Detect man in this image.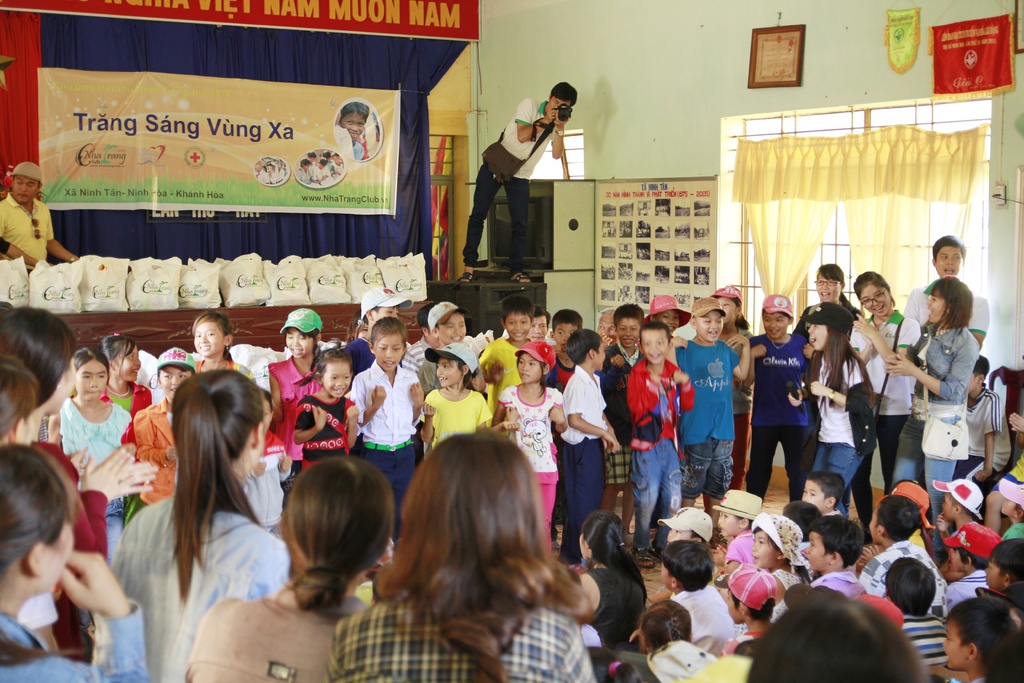
Detection: left=462, top=78, right=575, bottom=280.
